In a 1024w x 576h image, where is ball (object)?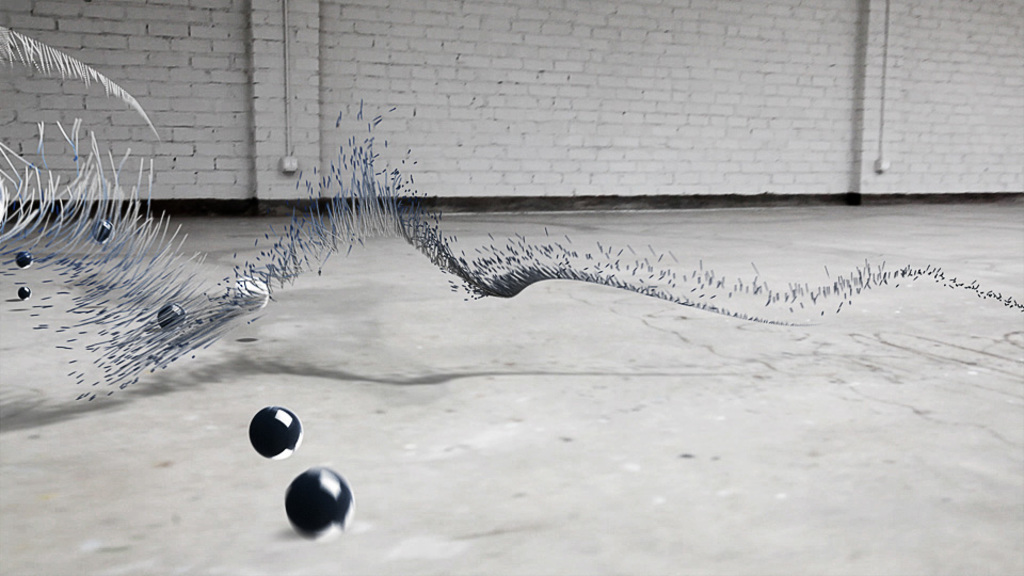
92, 223, 113, 246.
